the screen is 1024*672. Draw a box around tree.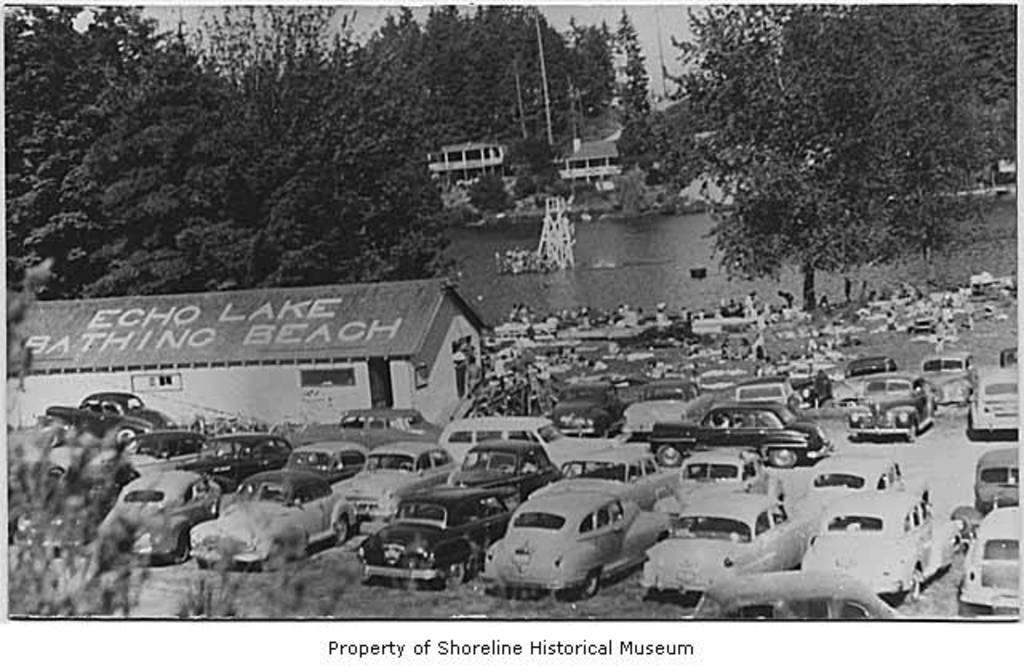
pyautogui.locateOnScreen(946, 3, 1021, 187).
